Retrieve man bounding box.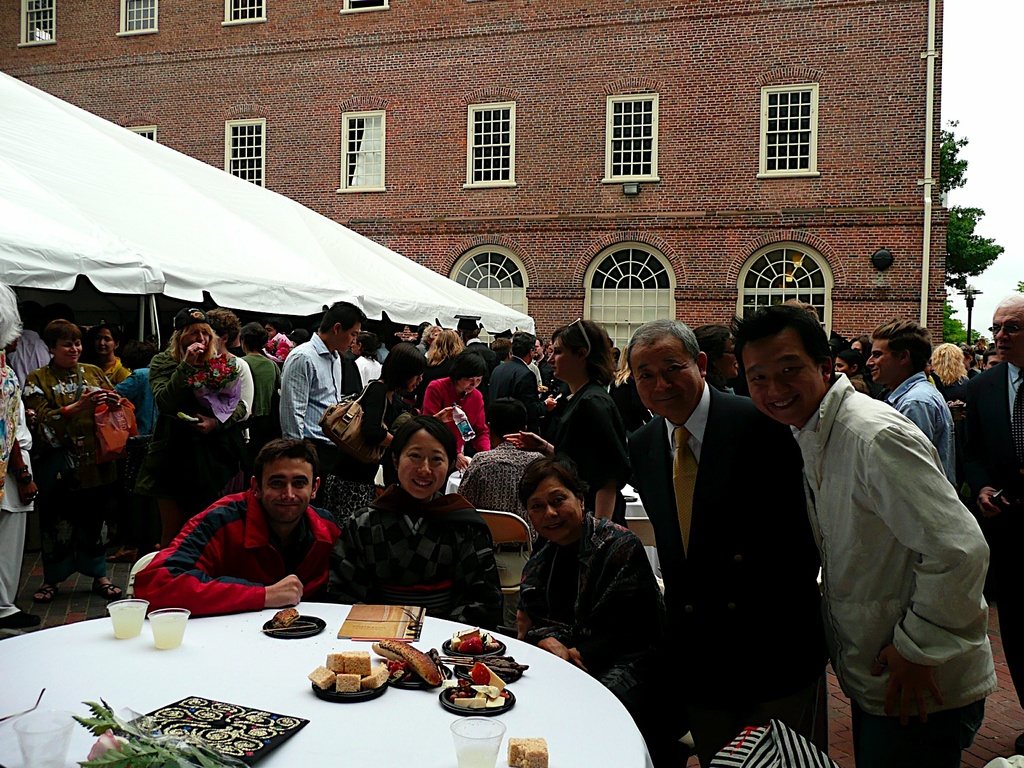
Bounding box: 964, 291, 1023, 765.
